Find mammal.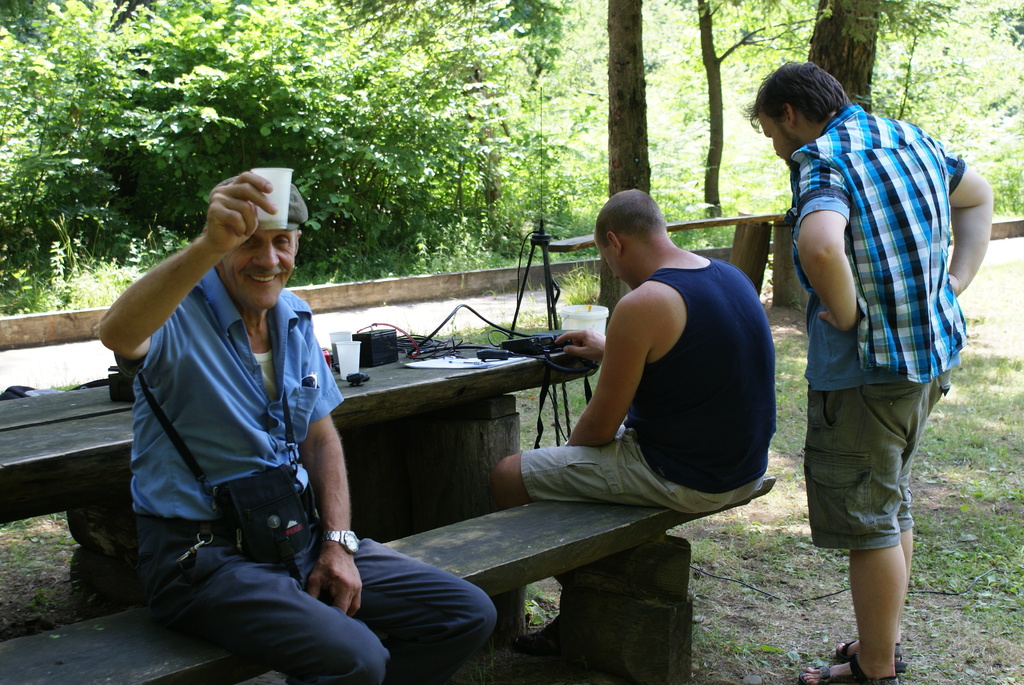
490, 188, 777, 516.
